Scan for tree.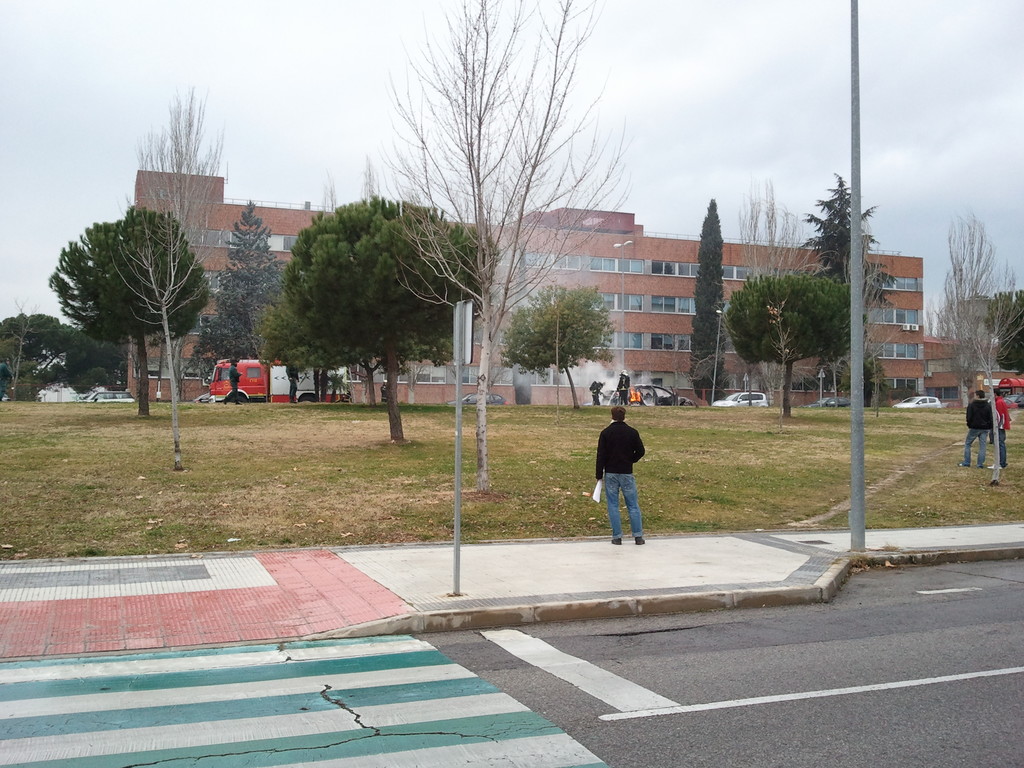
Scan result: 496:278:618:408.
